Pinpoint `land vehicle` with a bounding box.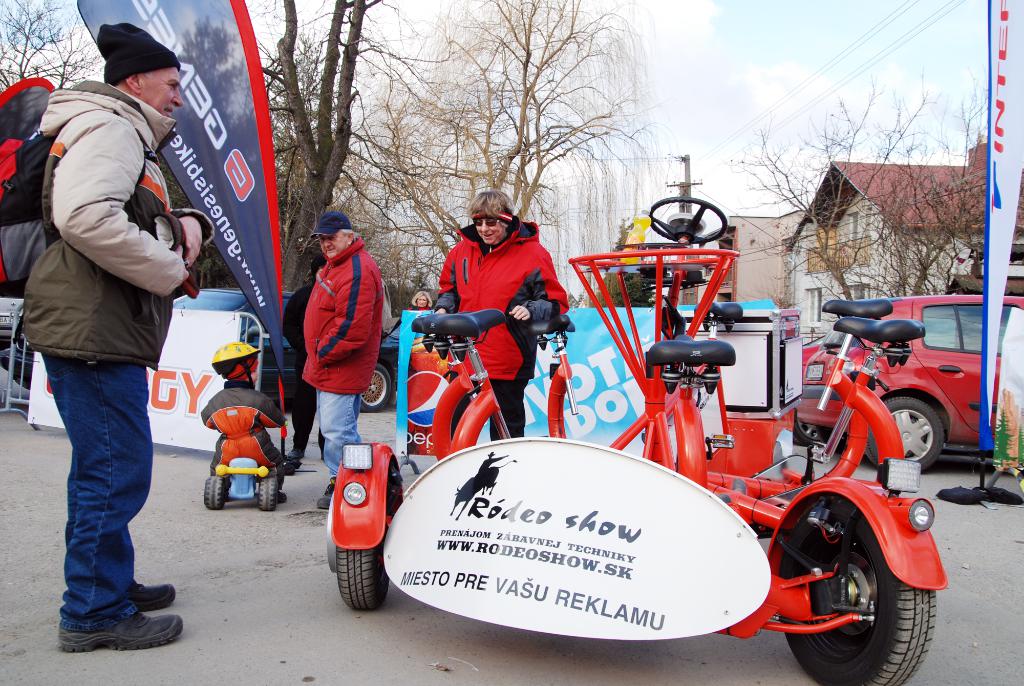
<bbox>795, 295, 1023, 468</bbox>.
